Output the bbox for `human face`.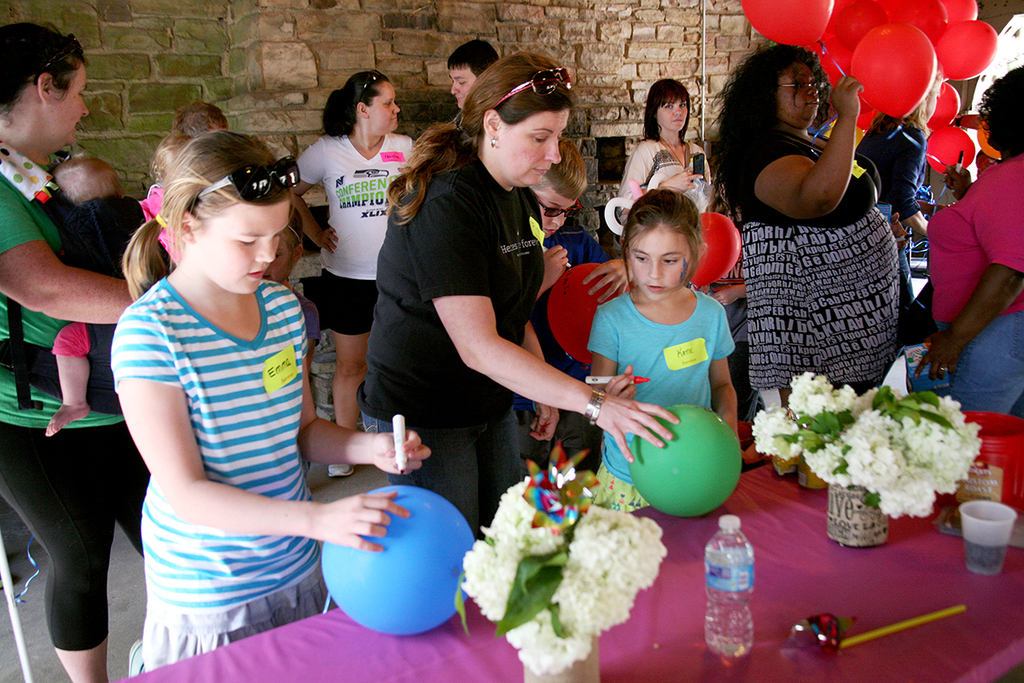
x1=52 y1=64 x2=93 y2=143.
